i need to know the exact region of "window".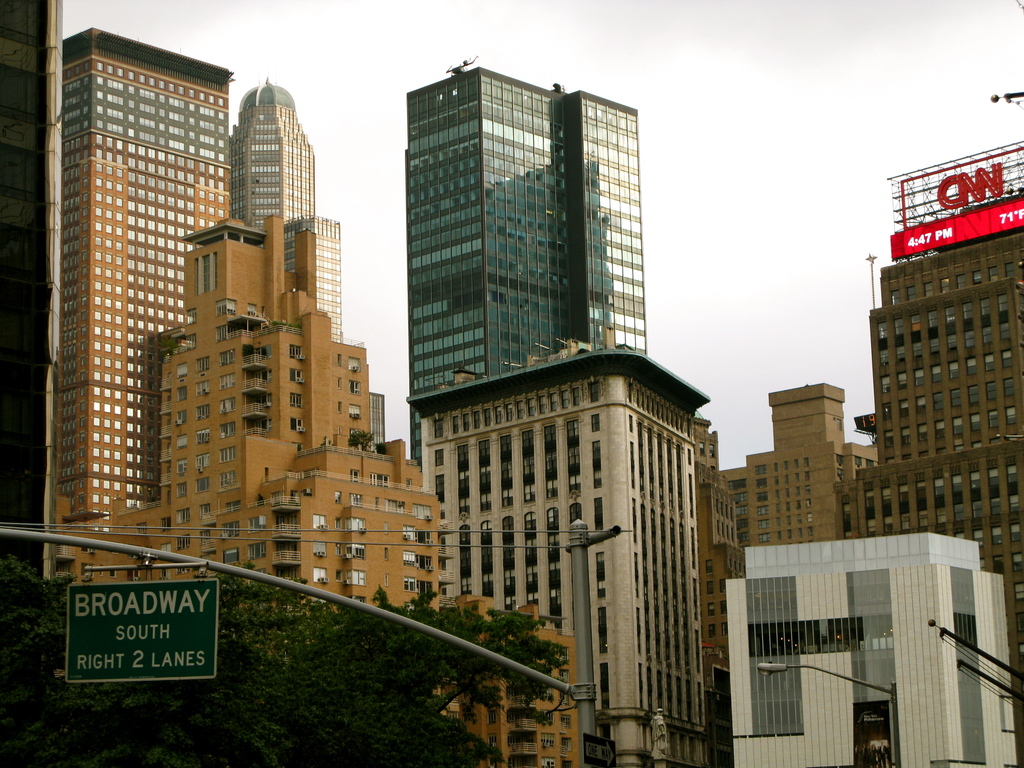
Region: crop(191, 380, 216, 399).
